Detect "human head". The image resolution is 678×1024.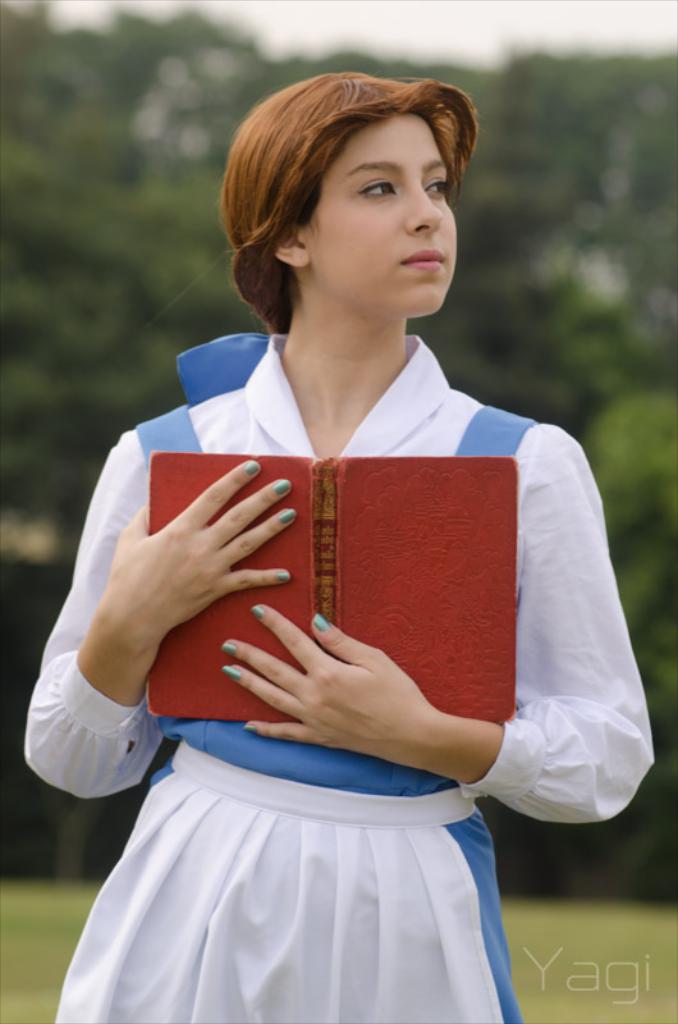
locate(235, 56, 475, 315).
